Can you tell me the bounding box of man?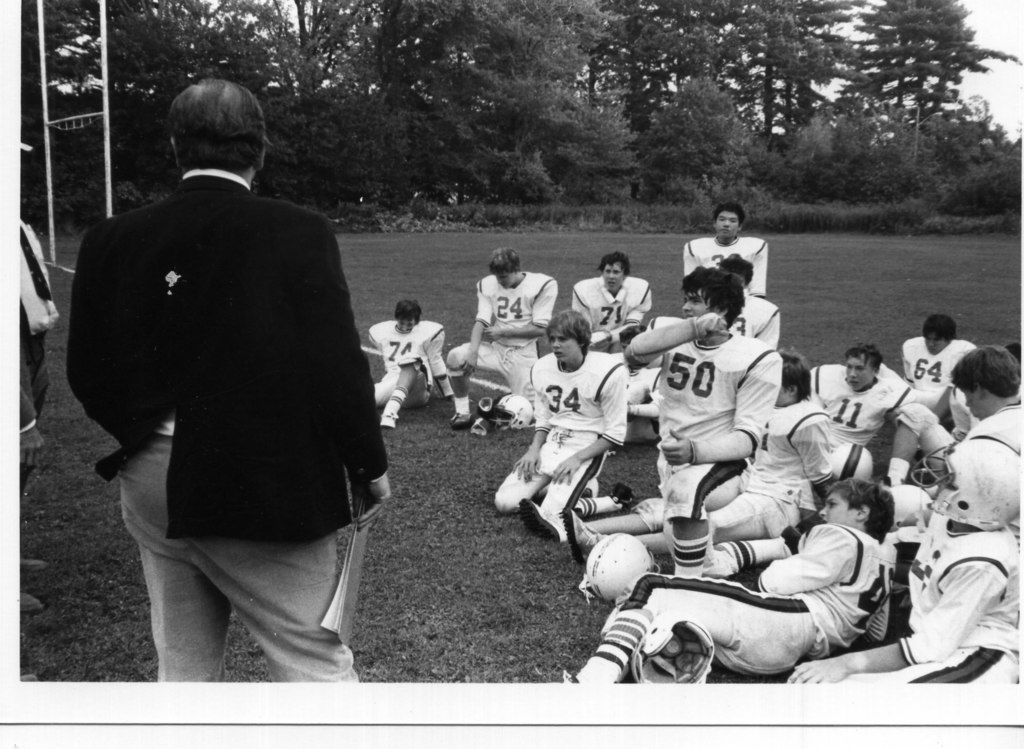
bbox=(563, 474, 898, 684).
